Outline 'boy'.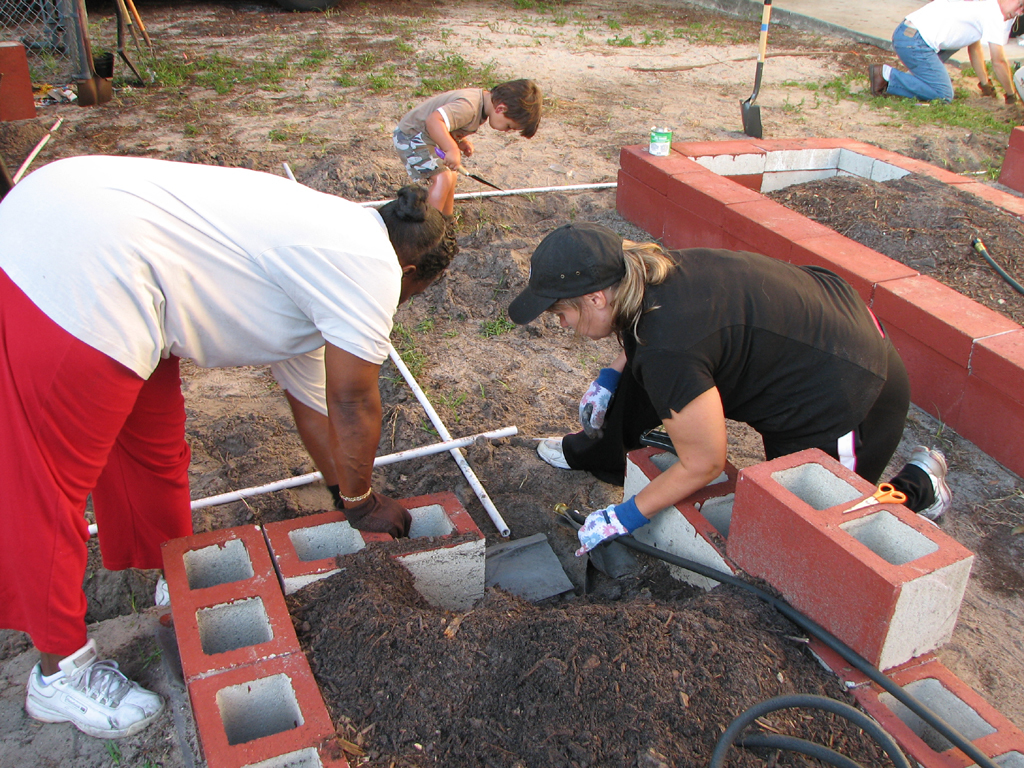
Outline: Rect(389, 74, 541, 223).
